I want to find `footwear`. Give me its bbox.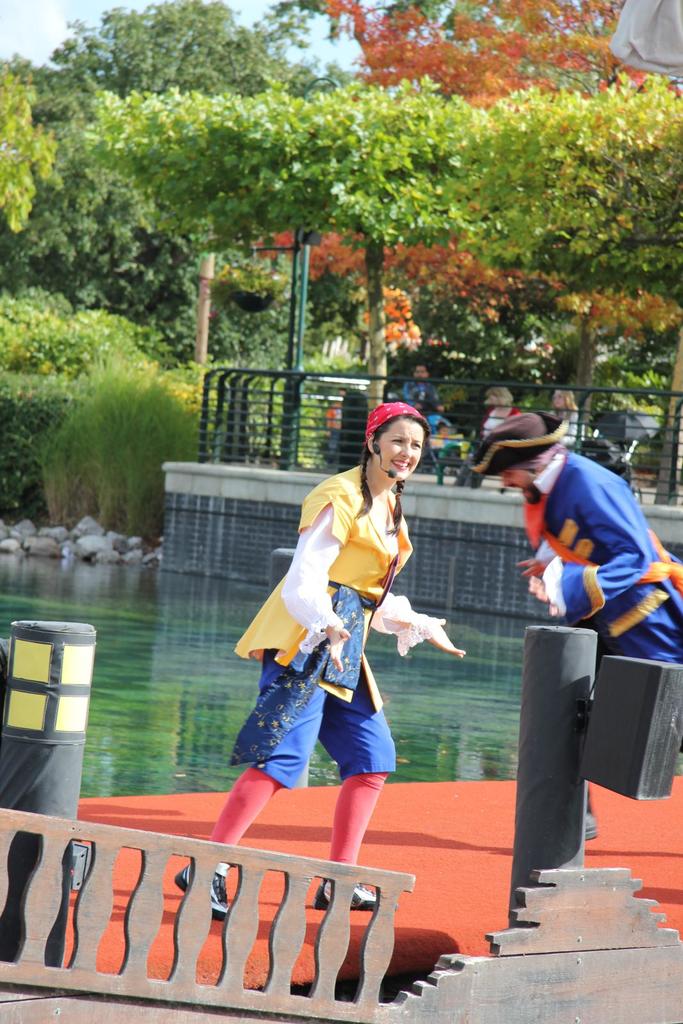
detection(310, 879, 401, 911).
